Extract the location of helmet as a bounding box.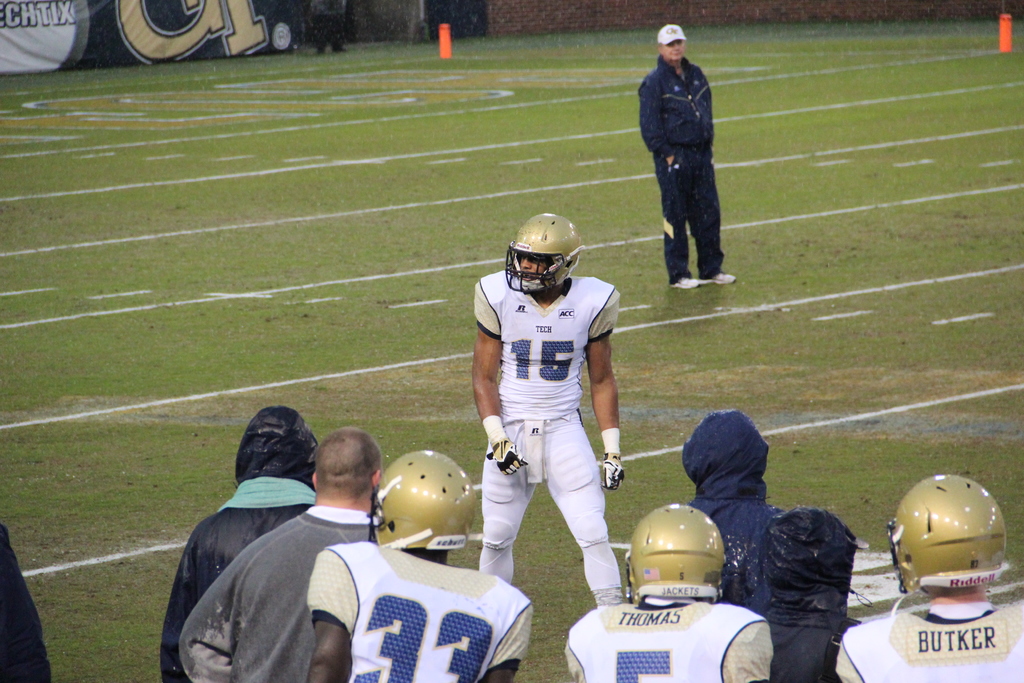
[626, 502, 726, 608].
